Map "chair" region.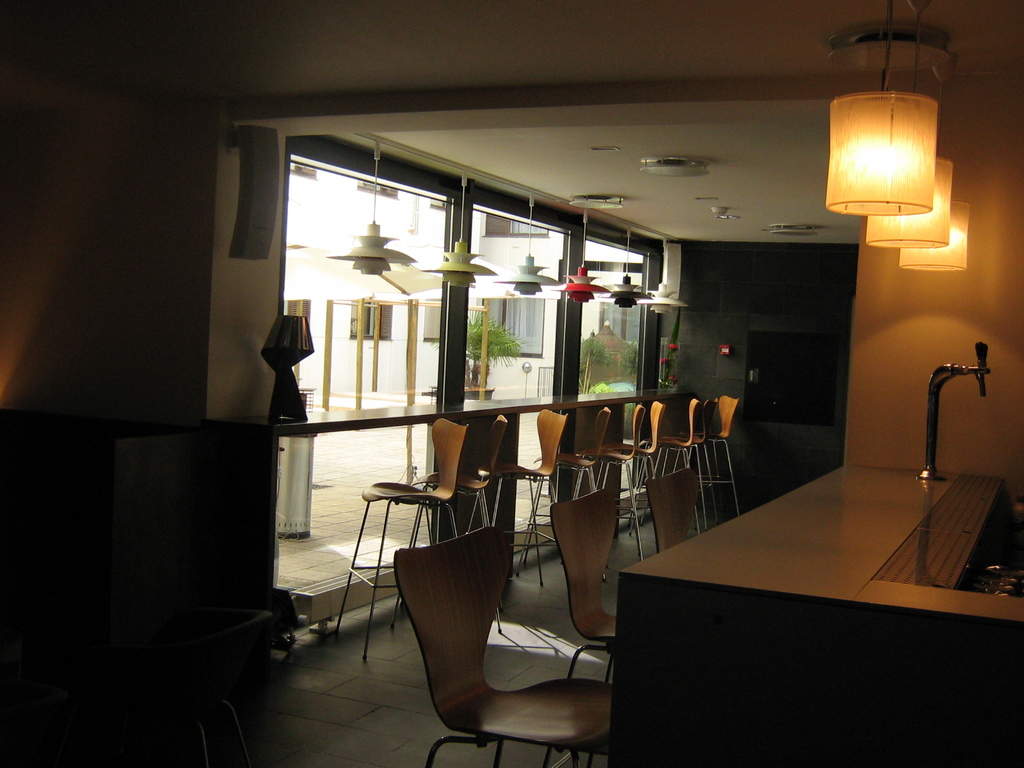
Mapped to 649,465,711,555.
